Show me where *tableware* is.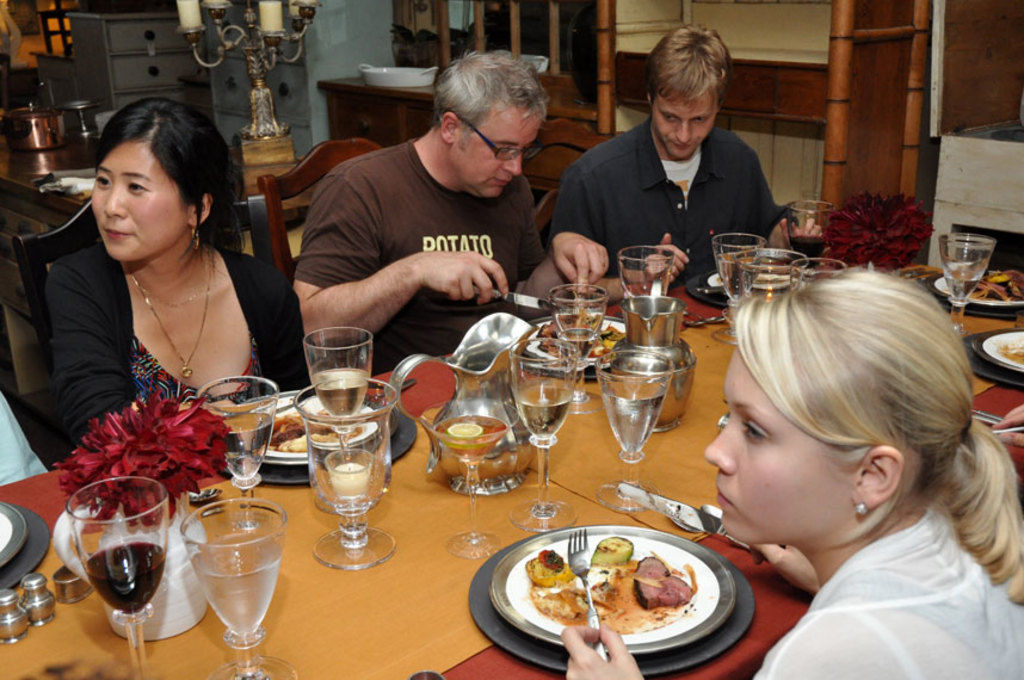
*tableware* is at (710, 229, 767, 356).
